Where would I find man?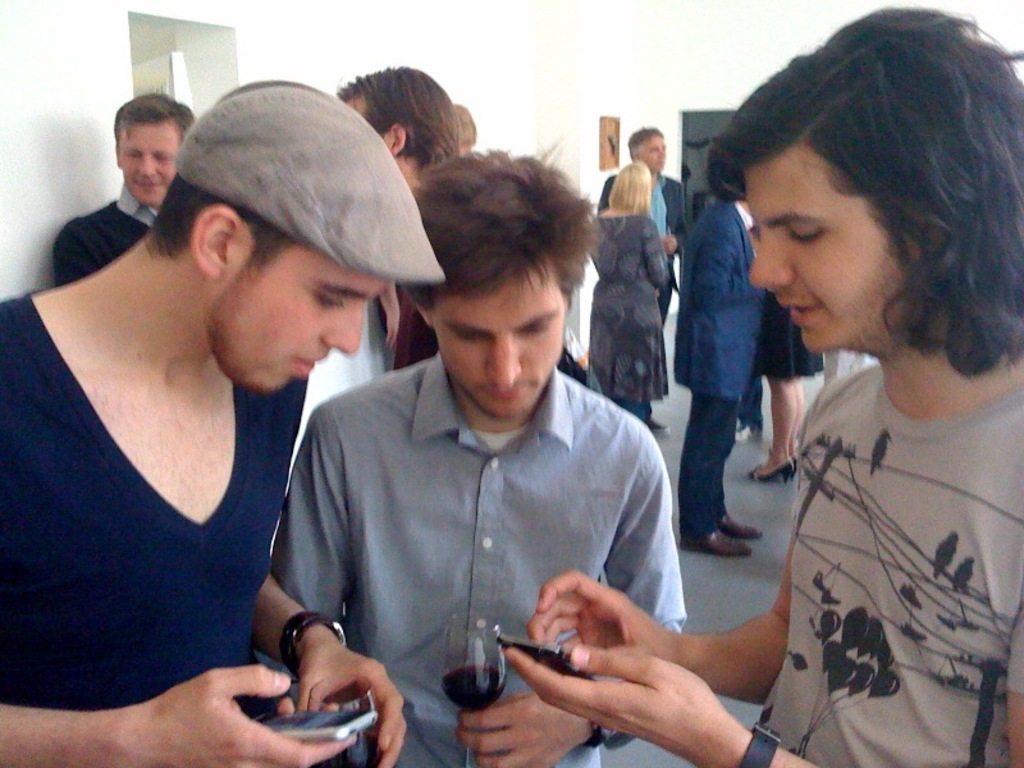
At box(270, 148, 686, 767).
